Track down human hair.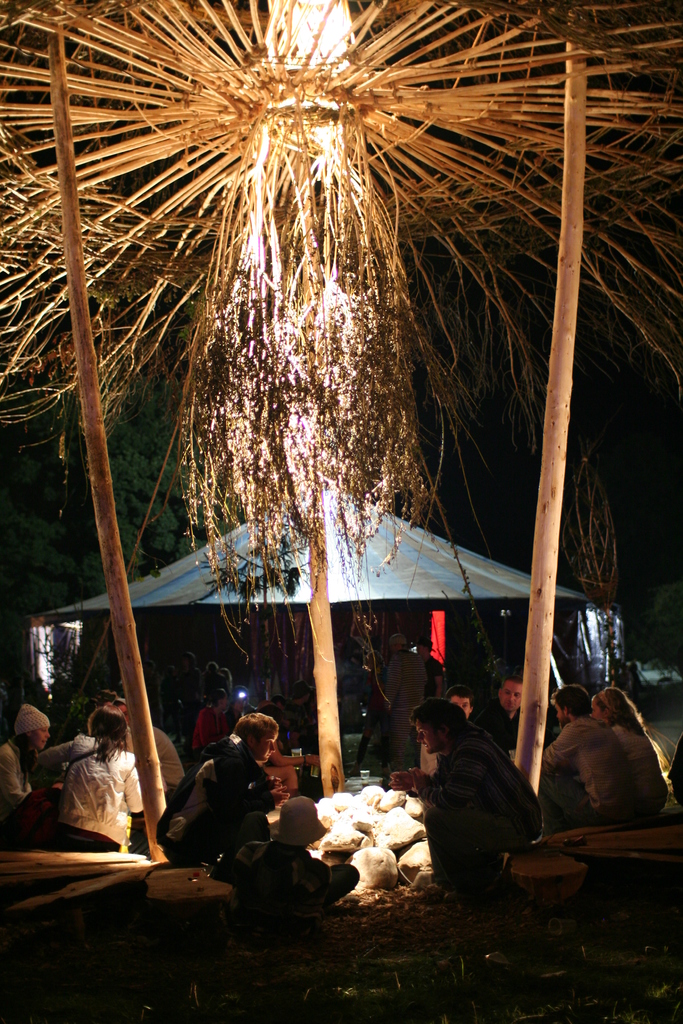
Tracked to (386, 632, 404, 644).
